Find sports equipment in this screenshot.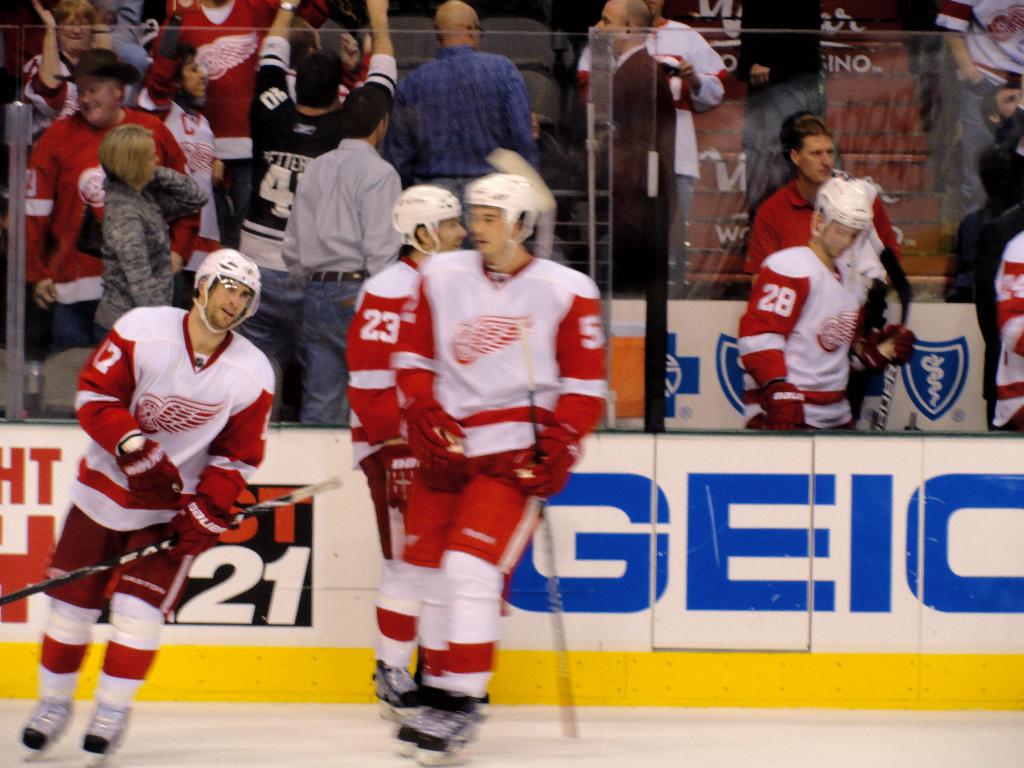
The bounding box for sports equipment is select_region(75, 696, 132, 764).
